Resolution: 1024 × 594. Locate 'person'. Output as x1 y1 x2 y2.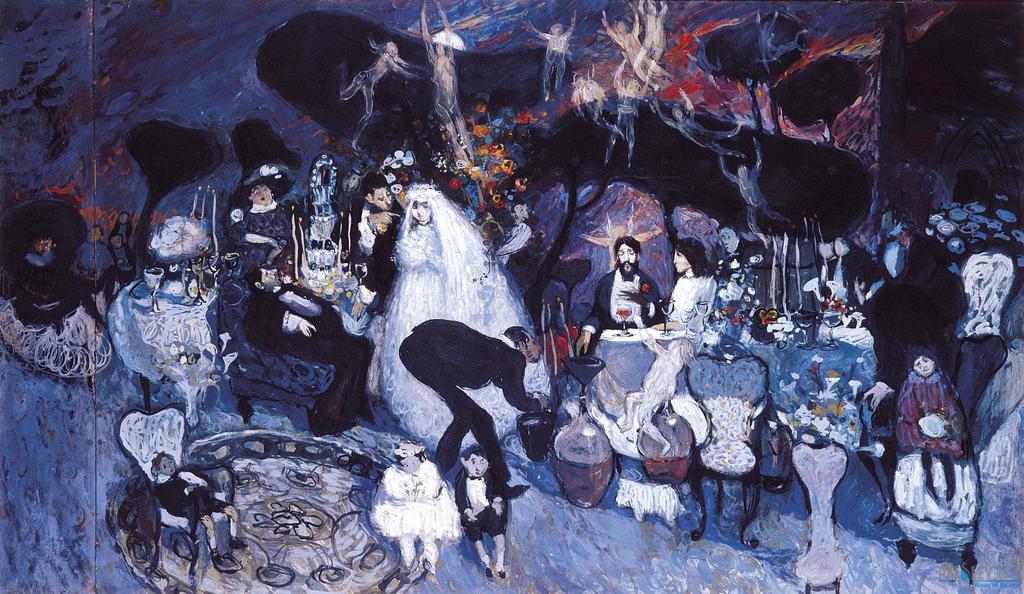
621 317 692 454.
